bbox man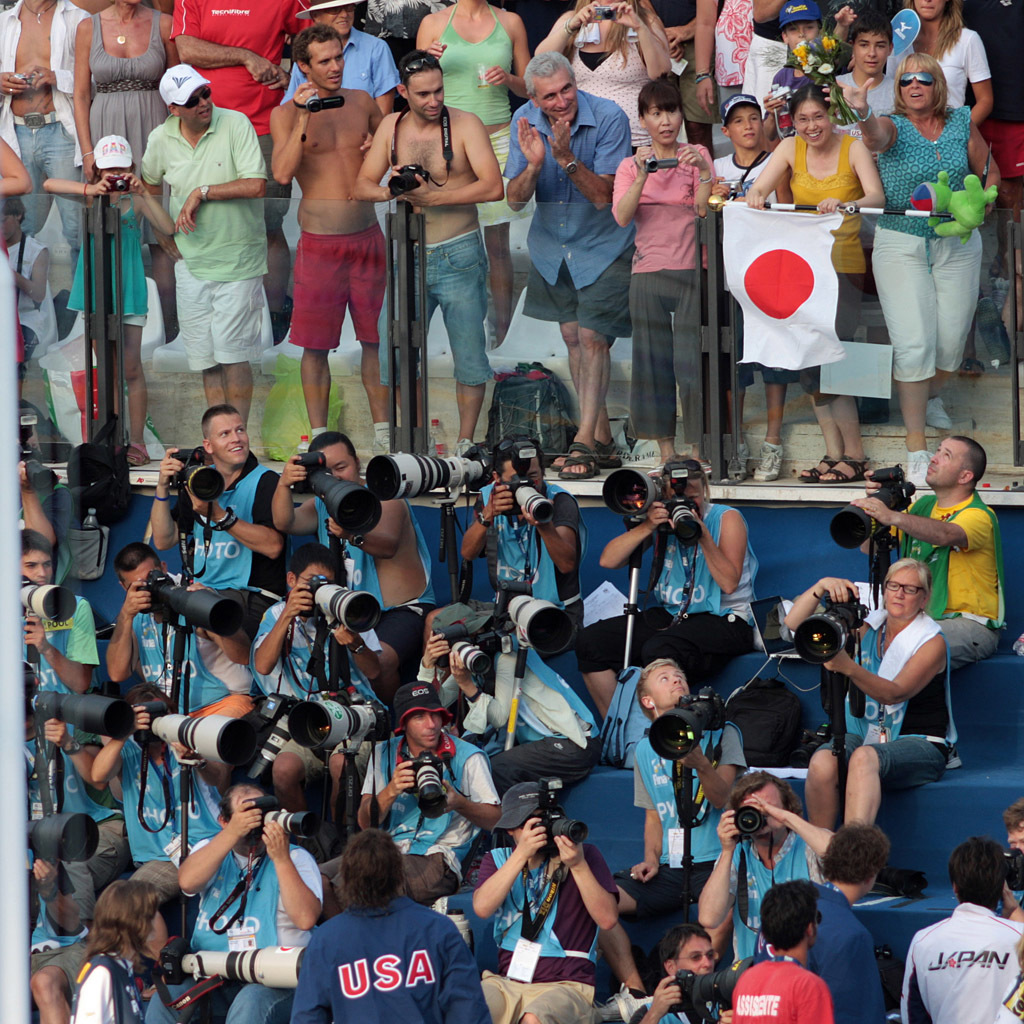
274/433/430/715
